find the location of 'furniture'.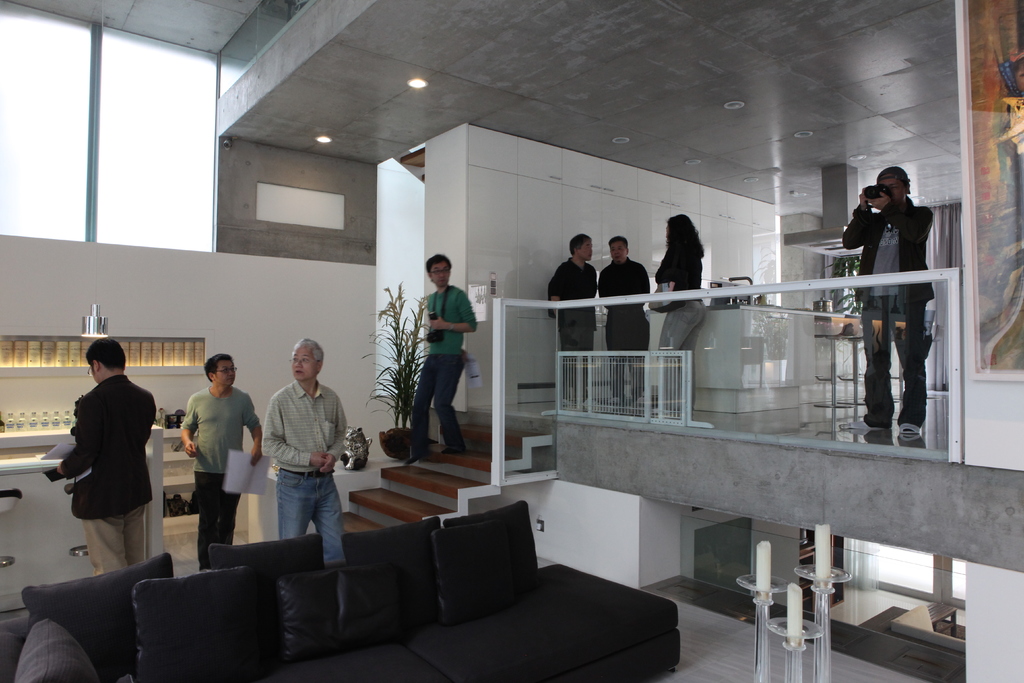
Location: <box>0,503,683,682</box>.
